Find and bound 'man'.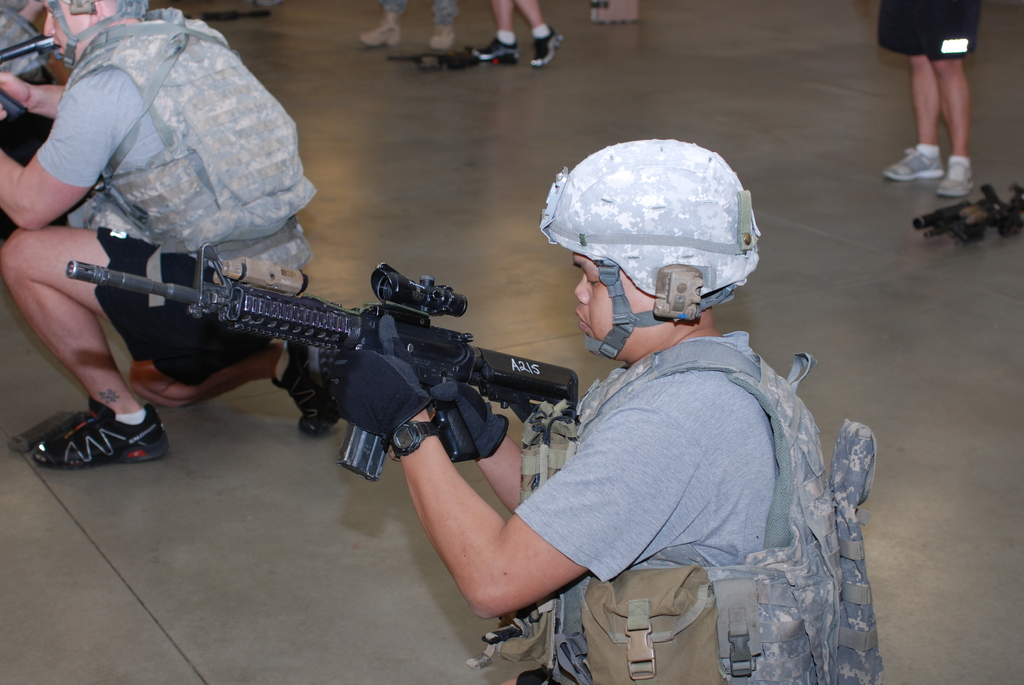
Bound: (400, 136, 892, 677).
